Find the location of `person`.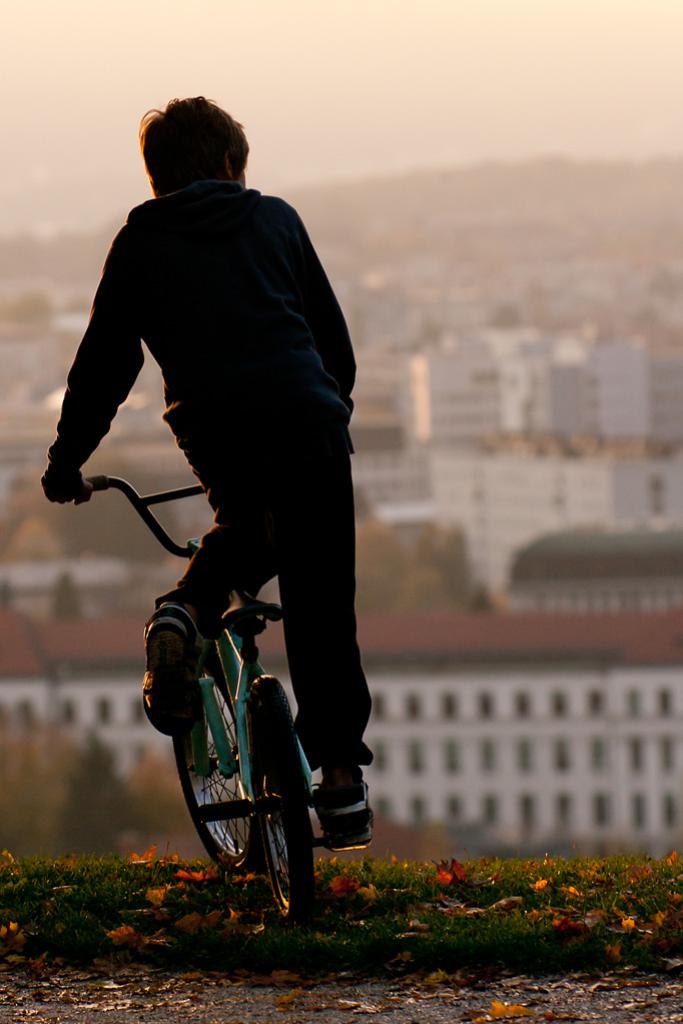
Location: pyautogui.locateOnScreen(45, 91, 392, 925).
